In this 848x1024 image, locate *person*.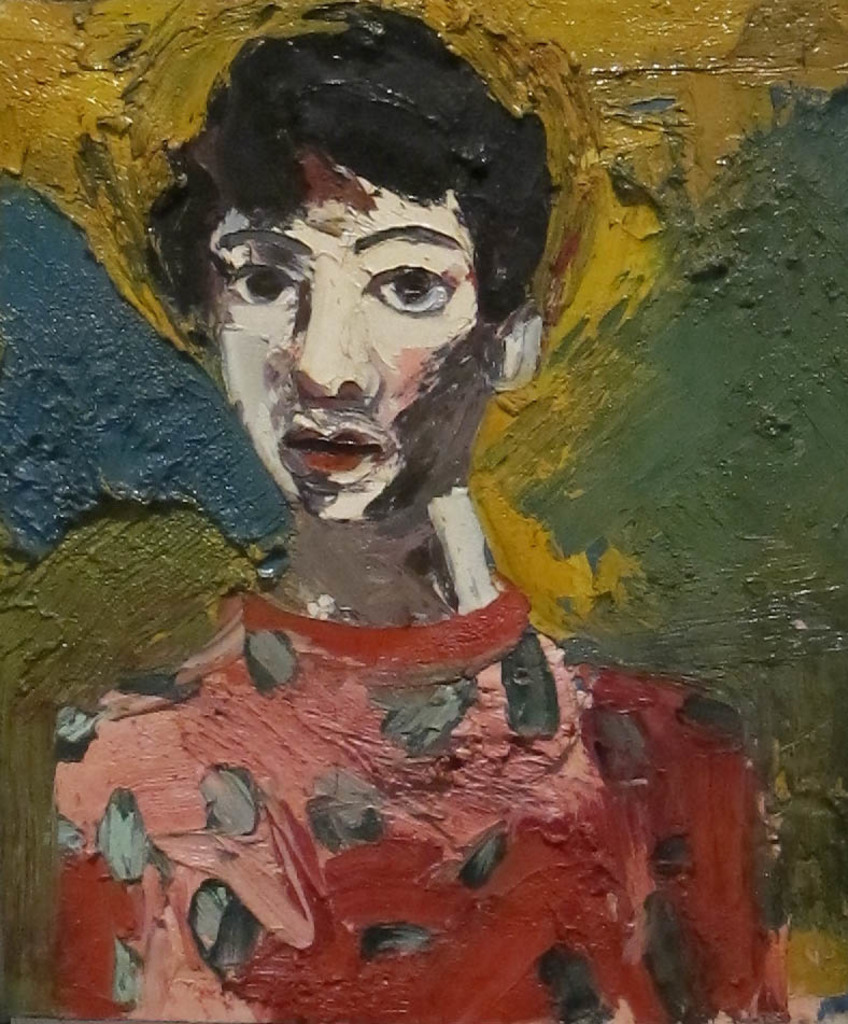
Bounding box: 41,0,791,1023.
